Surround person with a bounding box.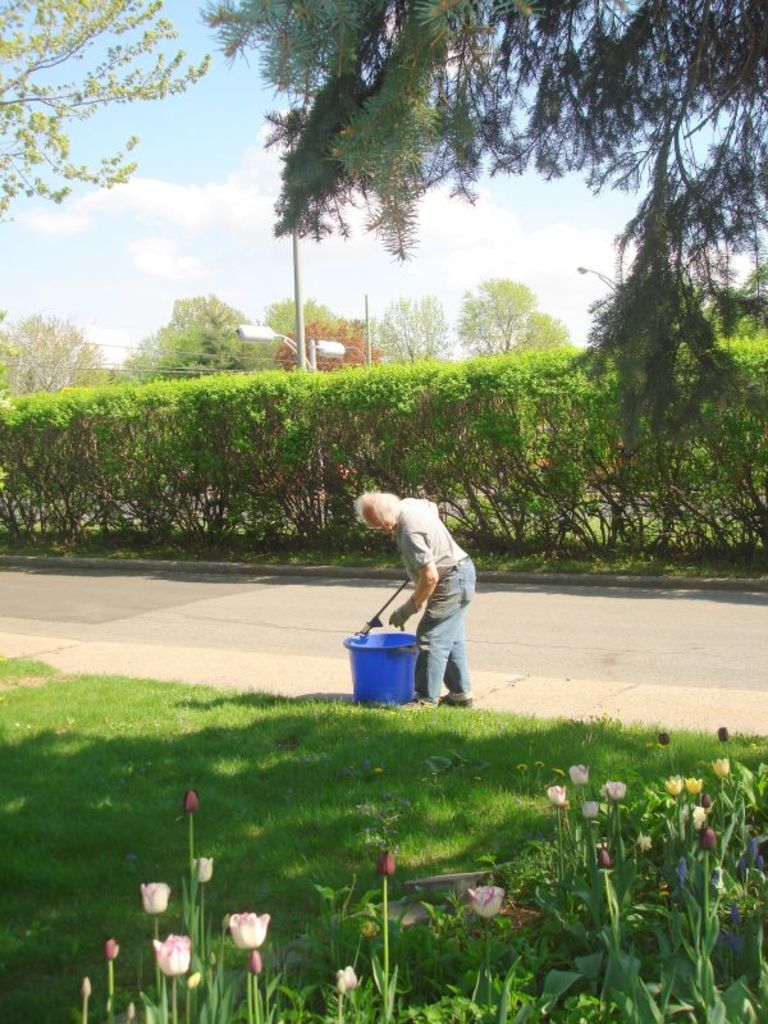
Rect(370, 471, 479, 717).
